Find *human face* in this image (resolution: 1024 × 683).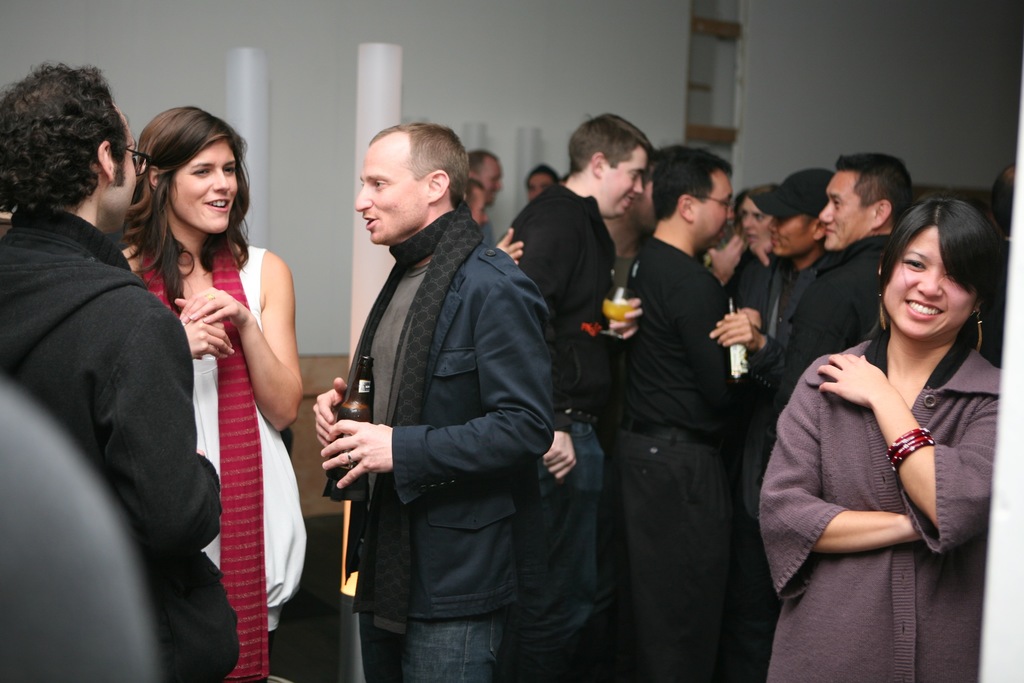
l=353, t=139, r=426, b=240.
